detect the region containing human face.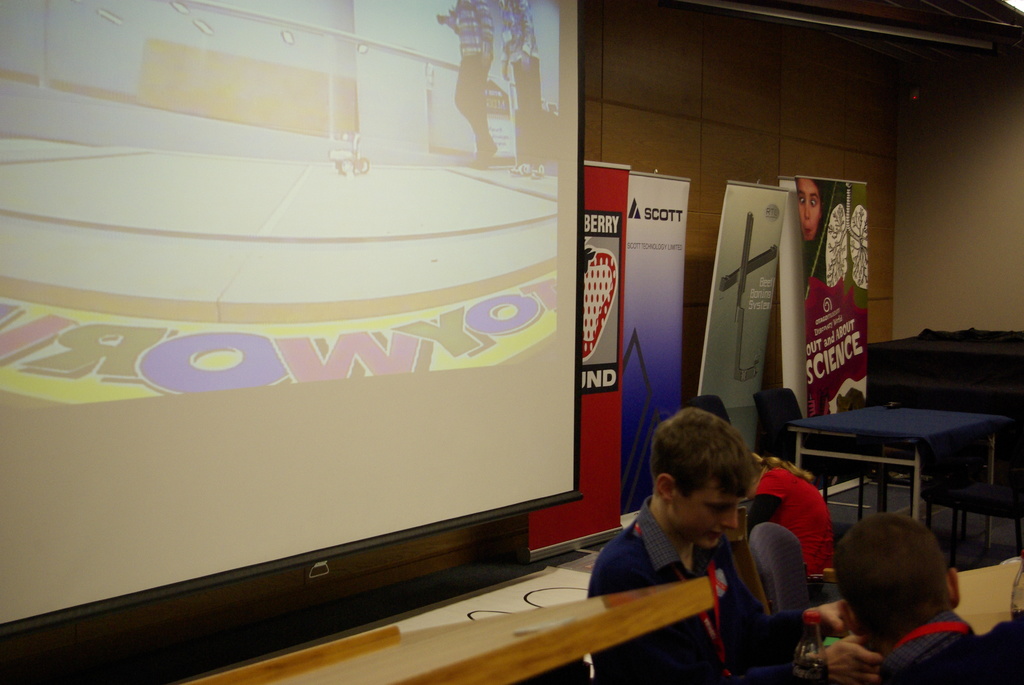
pyautogui.locateOnScreen(675, 493, 739, 554).
